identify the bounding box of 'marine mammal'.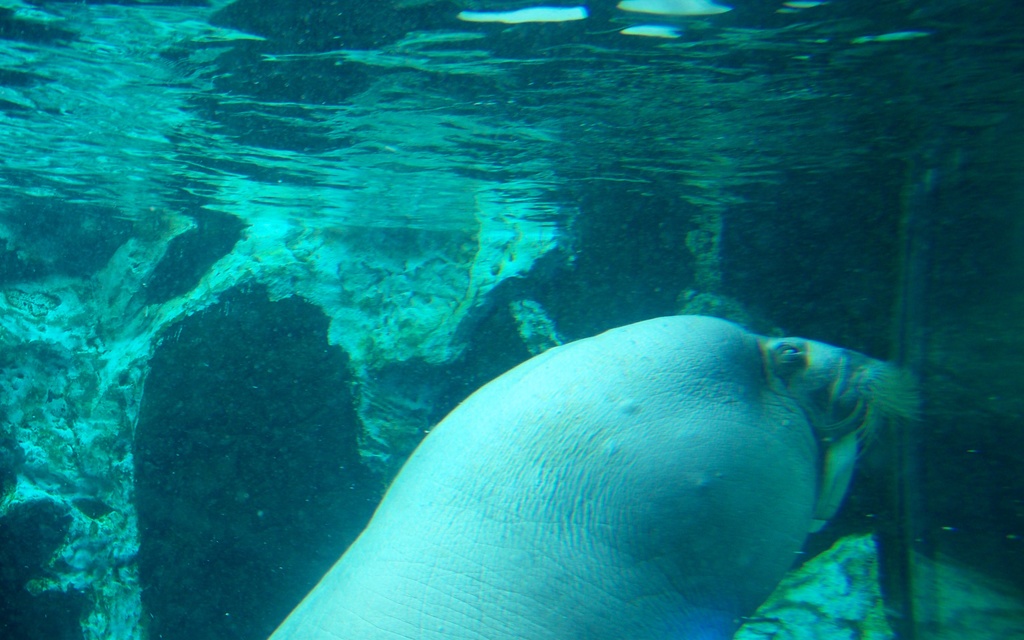
select_region(266, 308, 903, 639).
